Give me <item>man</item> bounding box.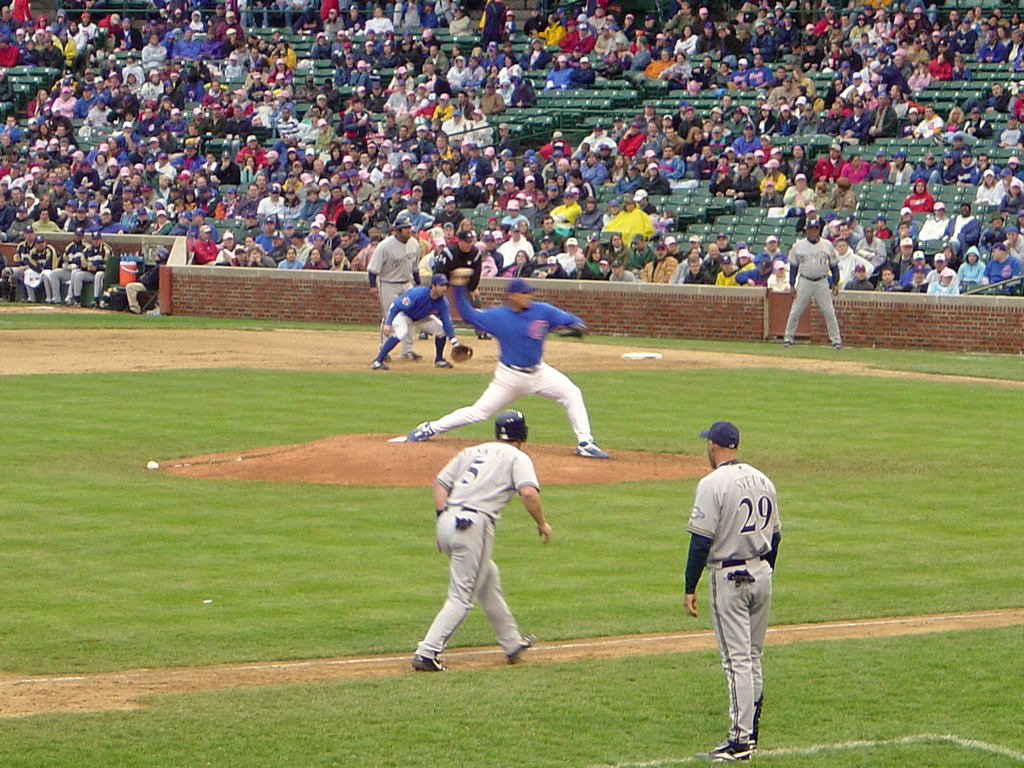
{"x1": 64, "y1": 226, "x2": 118, "y2": 322}.
